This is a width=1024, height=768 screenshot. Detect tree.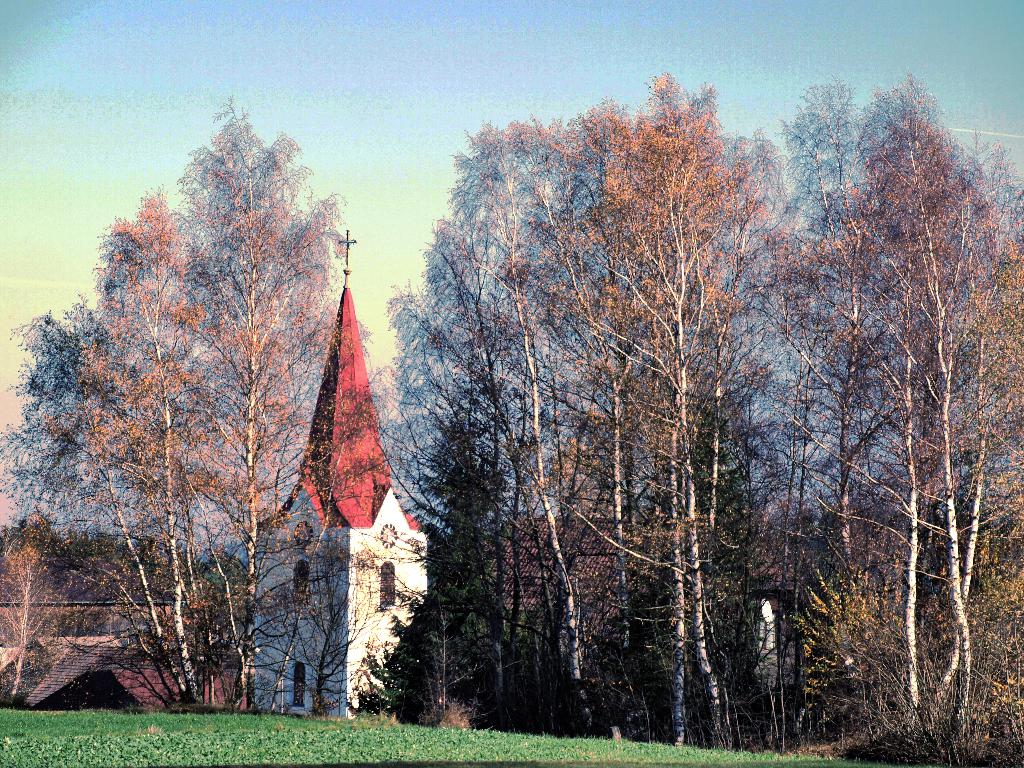
rect(186, 544, 253, 720).
